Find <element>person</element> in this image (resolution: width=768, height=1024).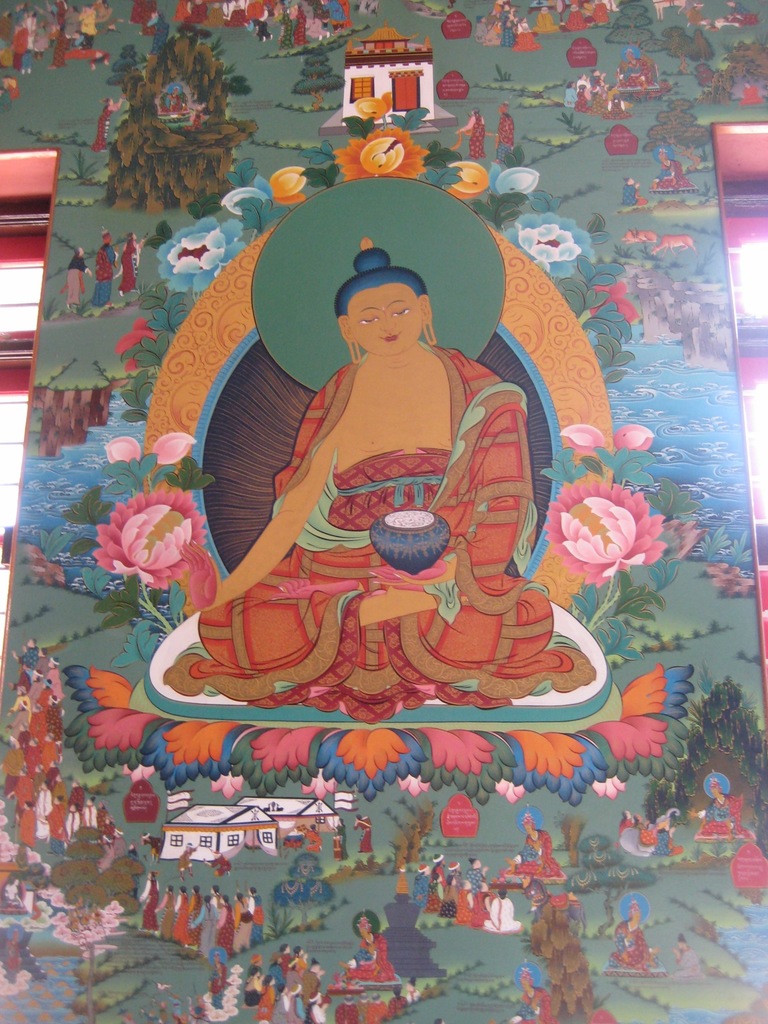
{"left": 681, "top": 778, "right": 739, "bottom": 840}.
